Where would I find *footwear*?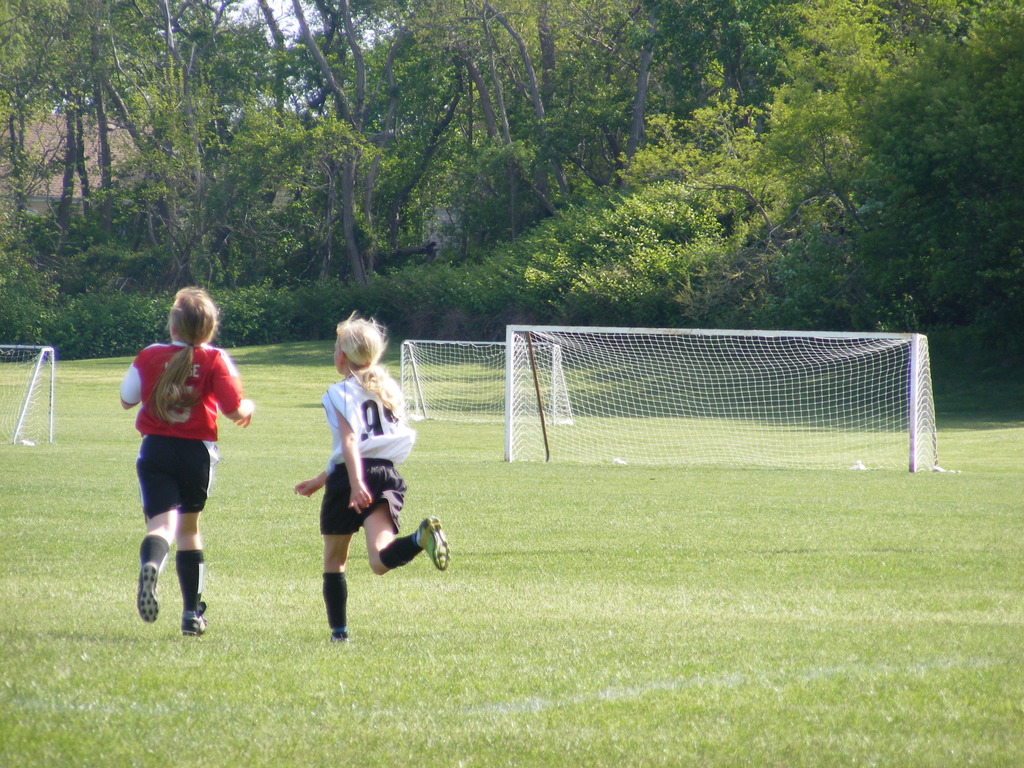
At 181 597 209 637.
